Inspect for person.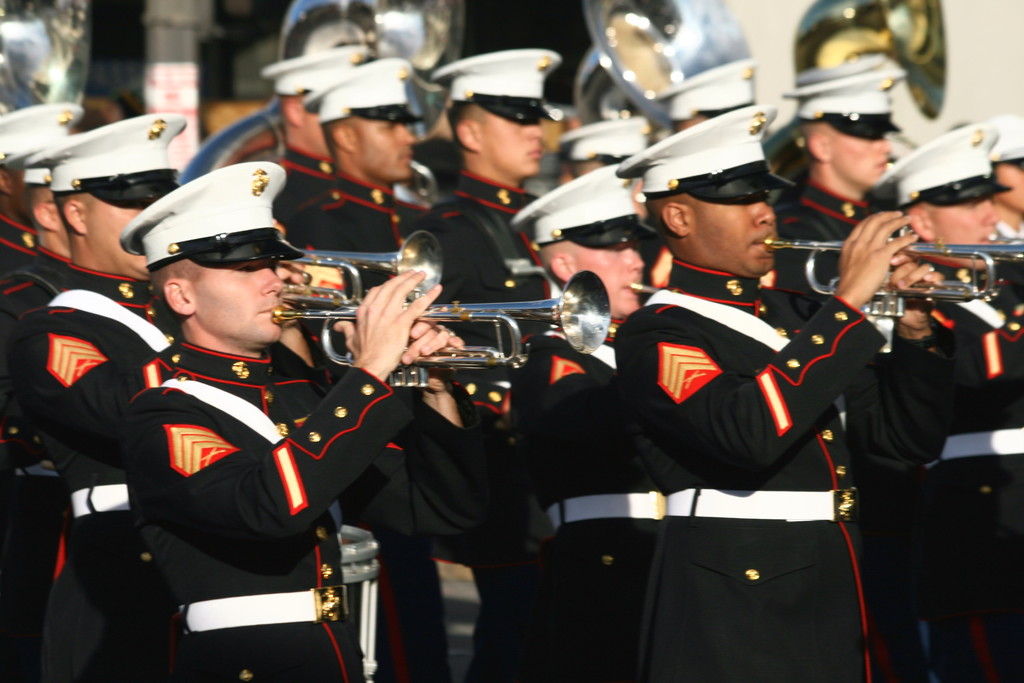
Inspection: 772,63,906,327.
